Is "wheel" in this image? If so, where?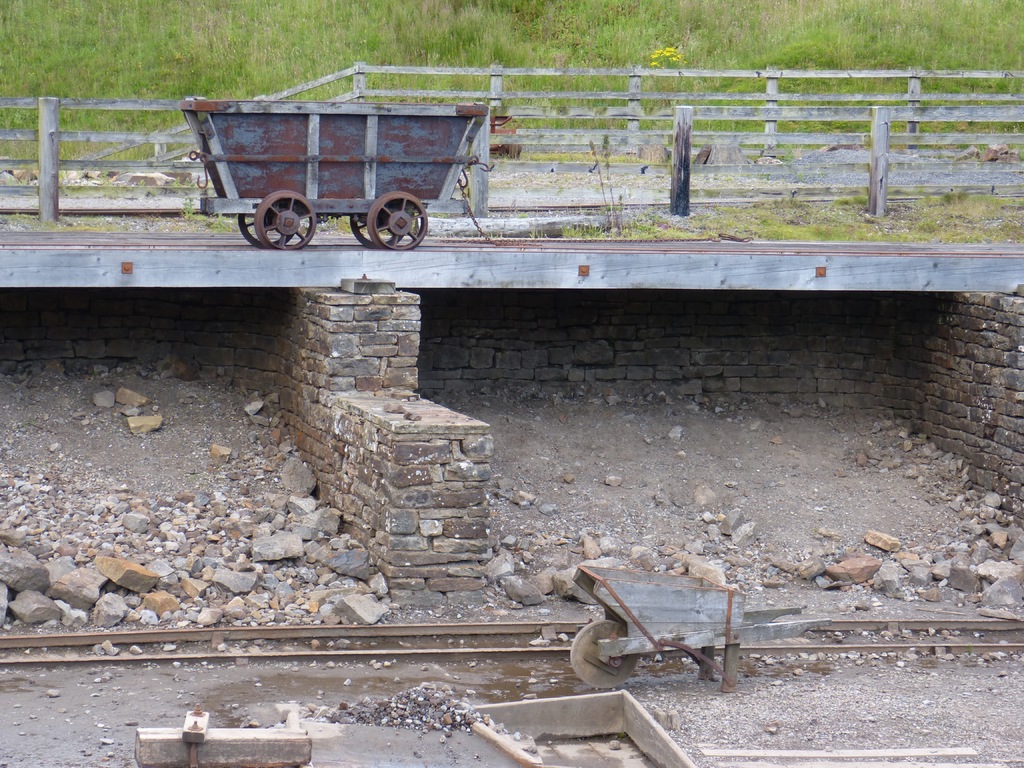
Yes, at bbox(350, 214, 379, 250).
